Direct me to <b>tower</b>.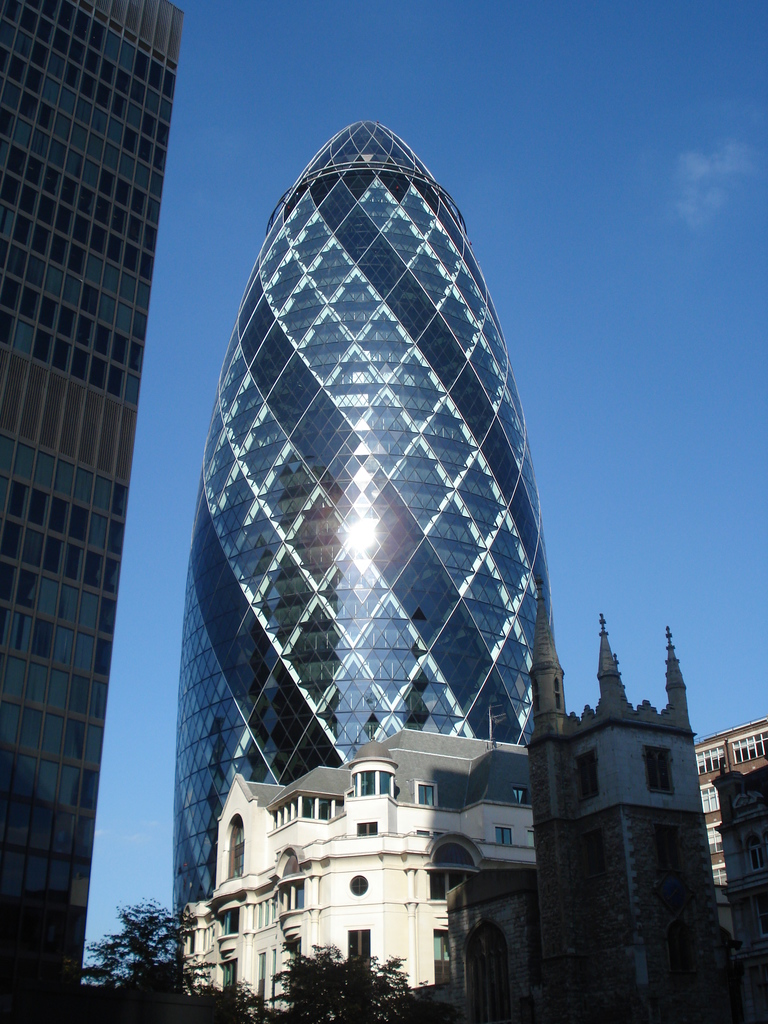
Direction: [0,0,186,1021].
